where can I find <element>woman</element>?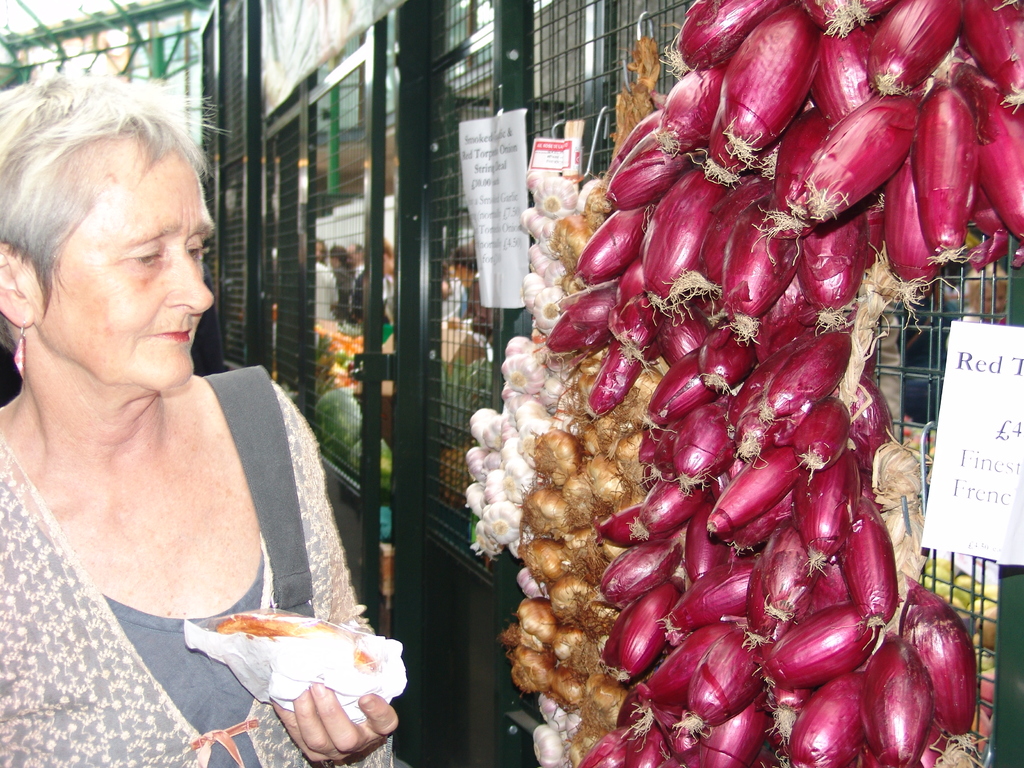
You can find it at detection(0, 106, 326, 700).
